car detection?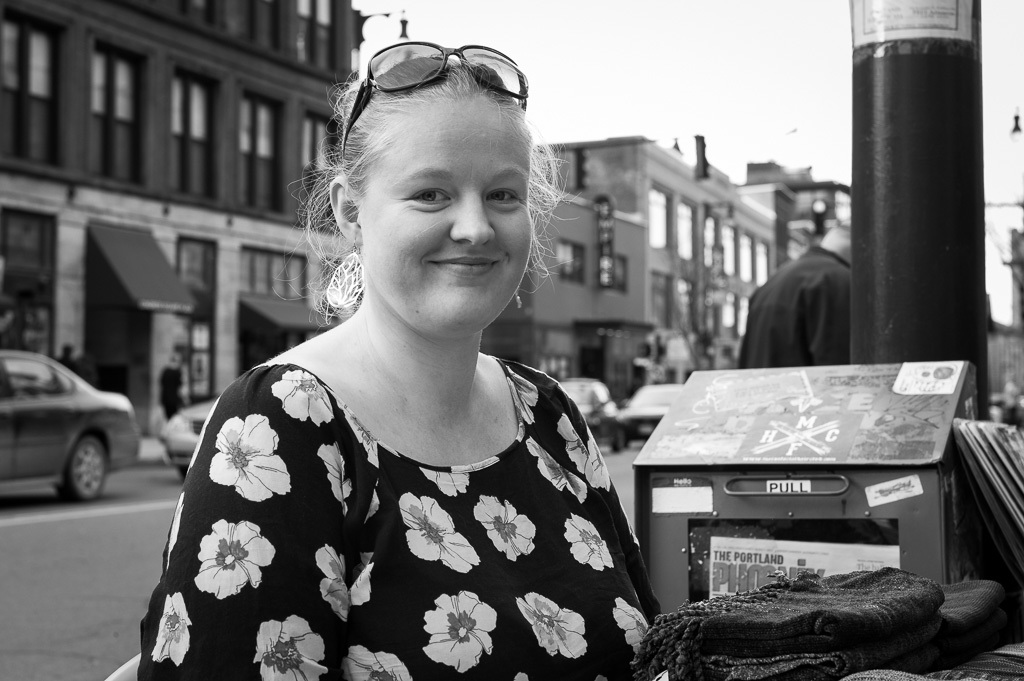
(0, 347, 145, 514)
